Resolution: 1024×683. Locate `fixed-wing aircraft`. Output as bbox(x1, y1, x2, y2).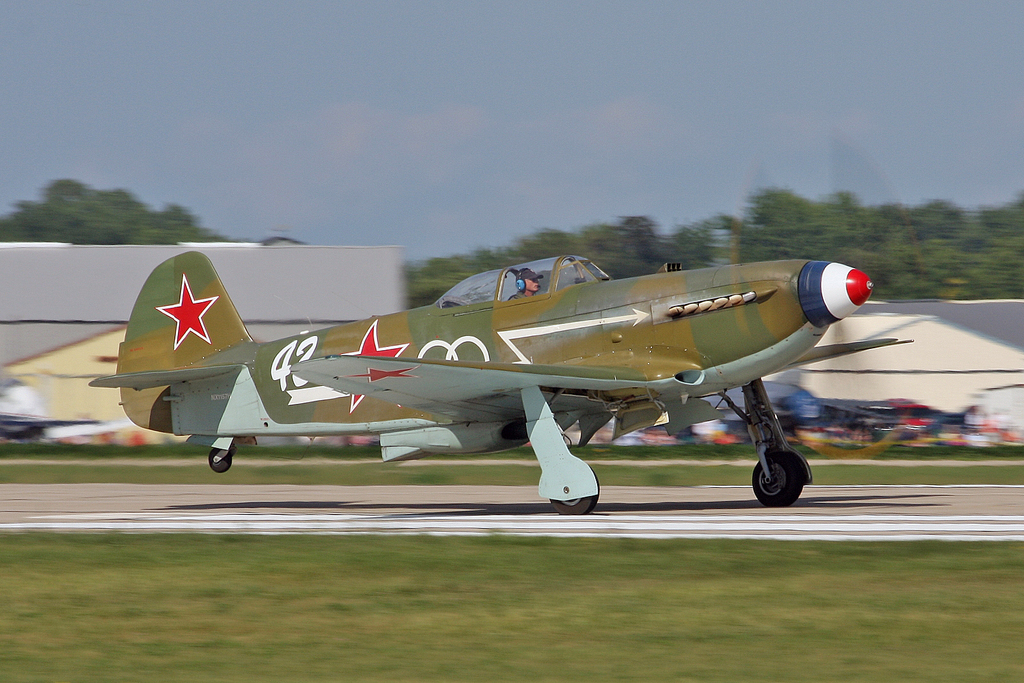
bbox(0, 375, 131, 445).
